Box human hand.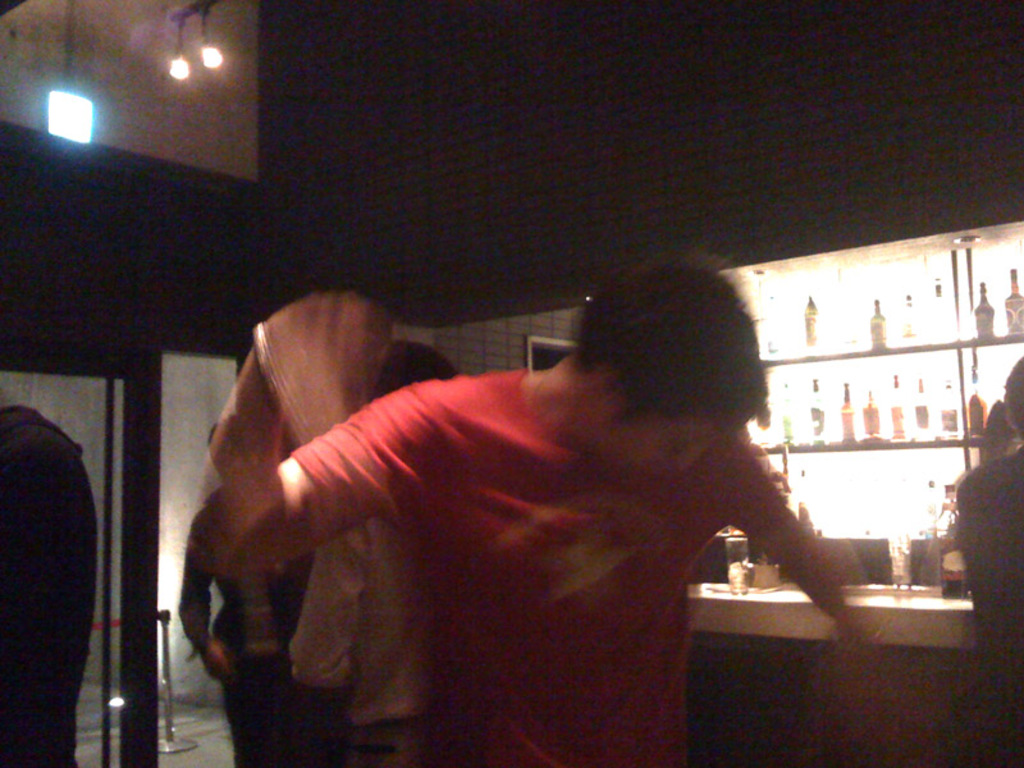
bbox=(815, 630, 897, 744).
